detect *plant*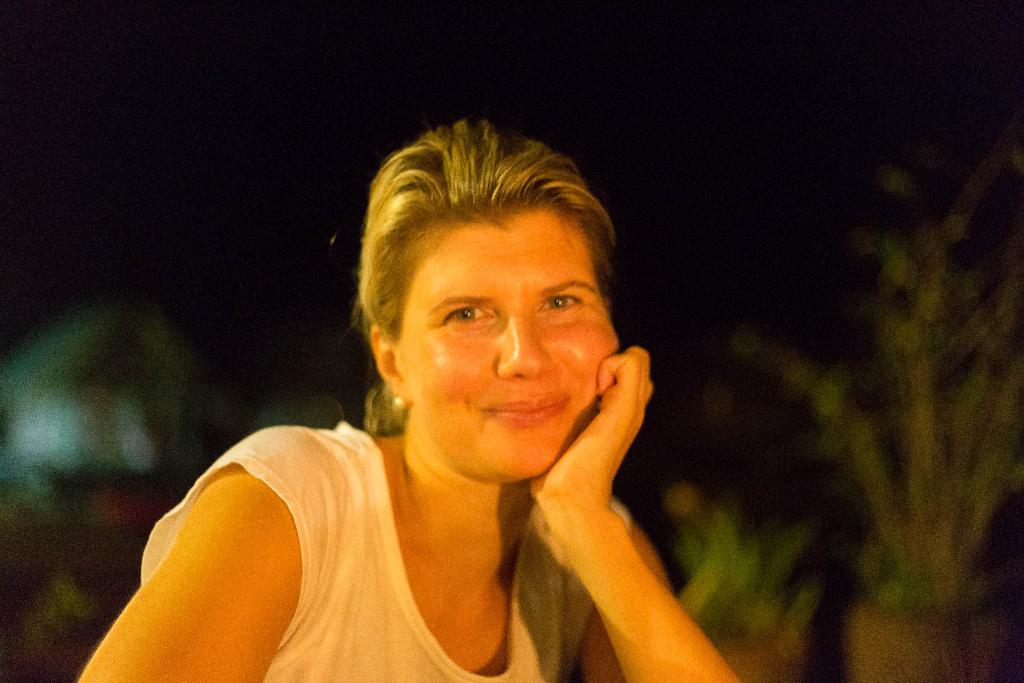
[left=651, top=472, right=832, bottom=673]
